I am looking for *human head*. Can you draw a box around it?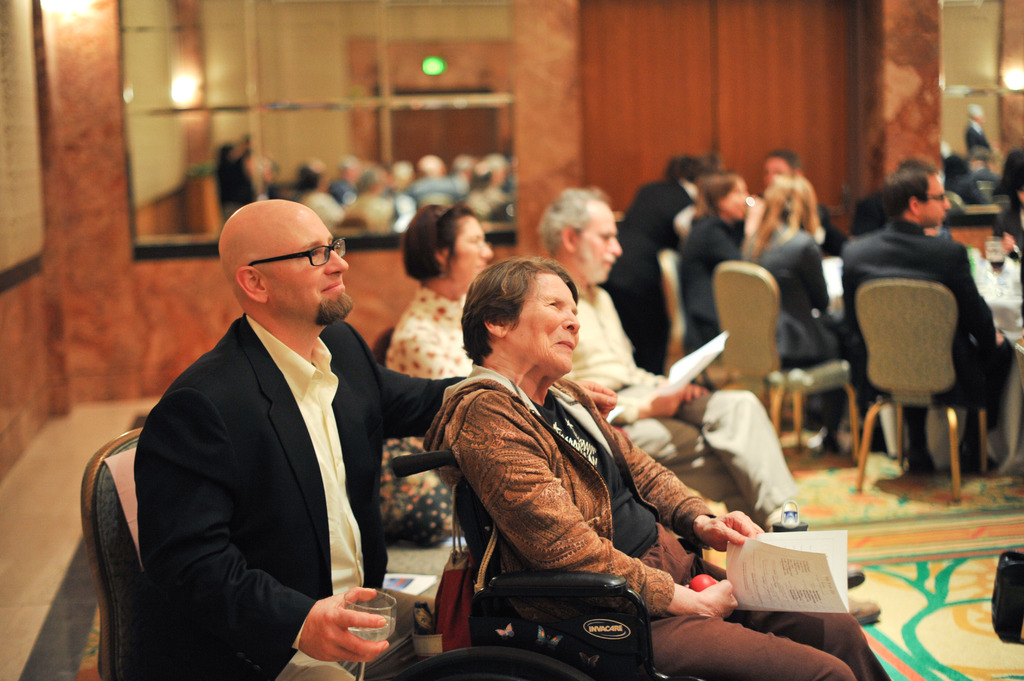
Sure, the bounding box is <box>400,205,494,289</box>.
